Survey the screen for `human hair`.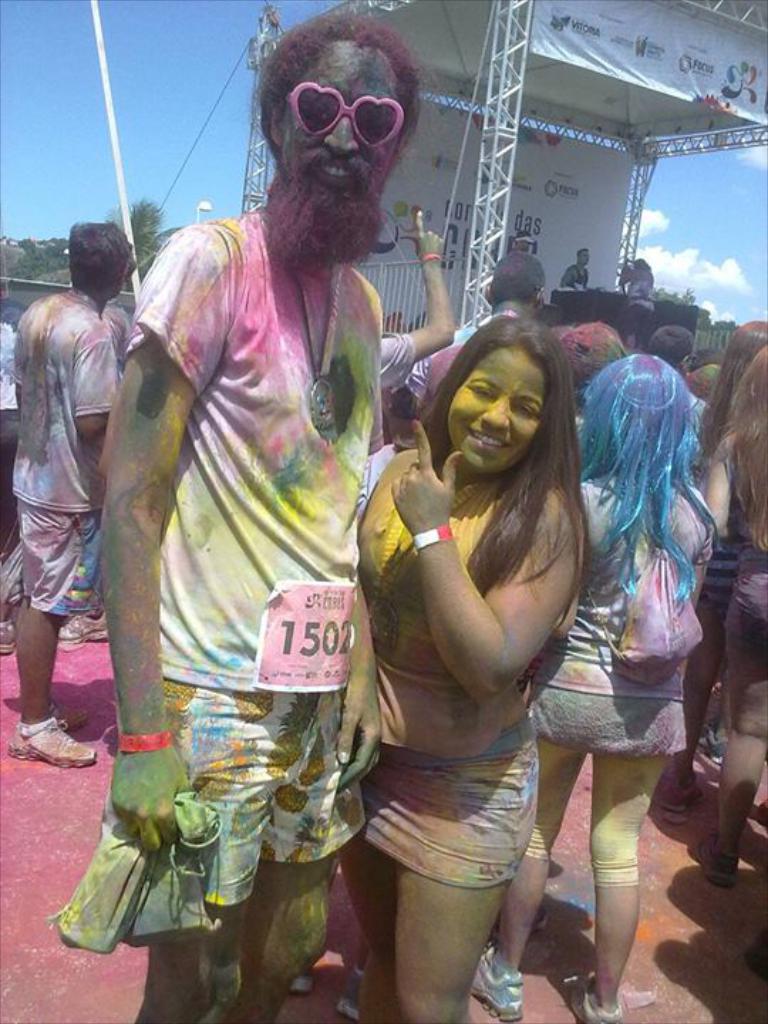
Survey found: x1=488, y1=249, x2=550, y2=310.
